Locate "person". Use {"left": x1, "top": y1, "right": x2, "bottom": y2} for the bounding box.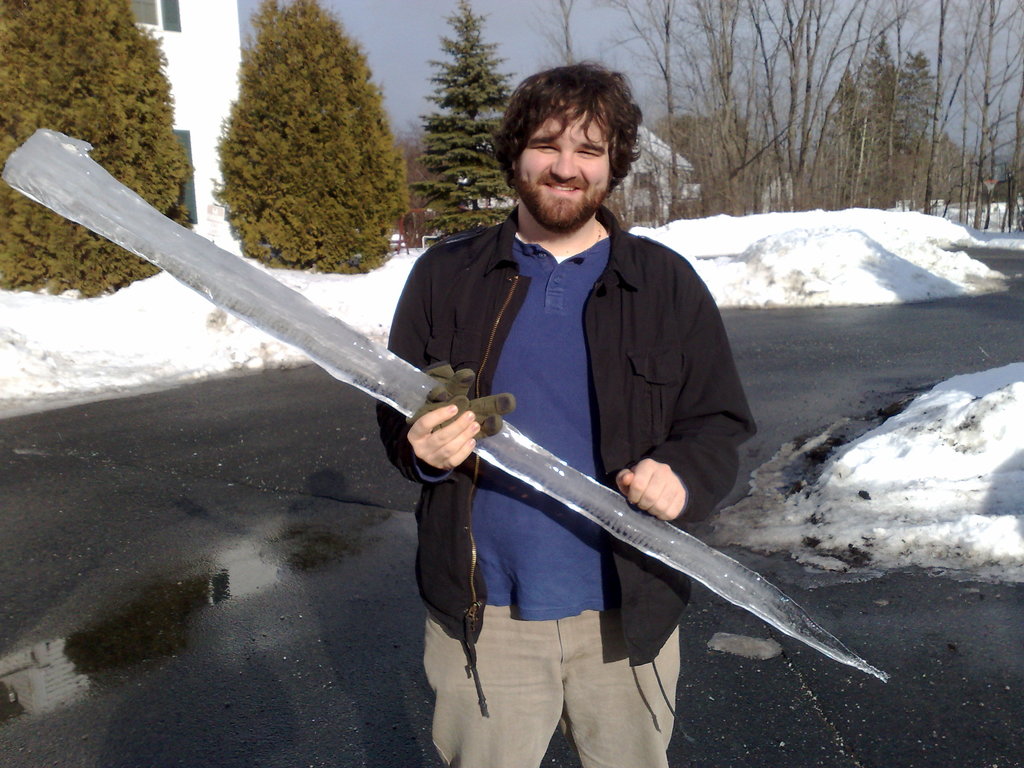
{"left": 379, "top": 88, "right": 777, "bottom": 758}.
